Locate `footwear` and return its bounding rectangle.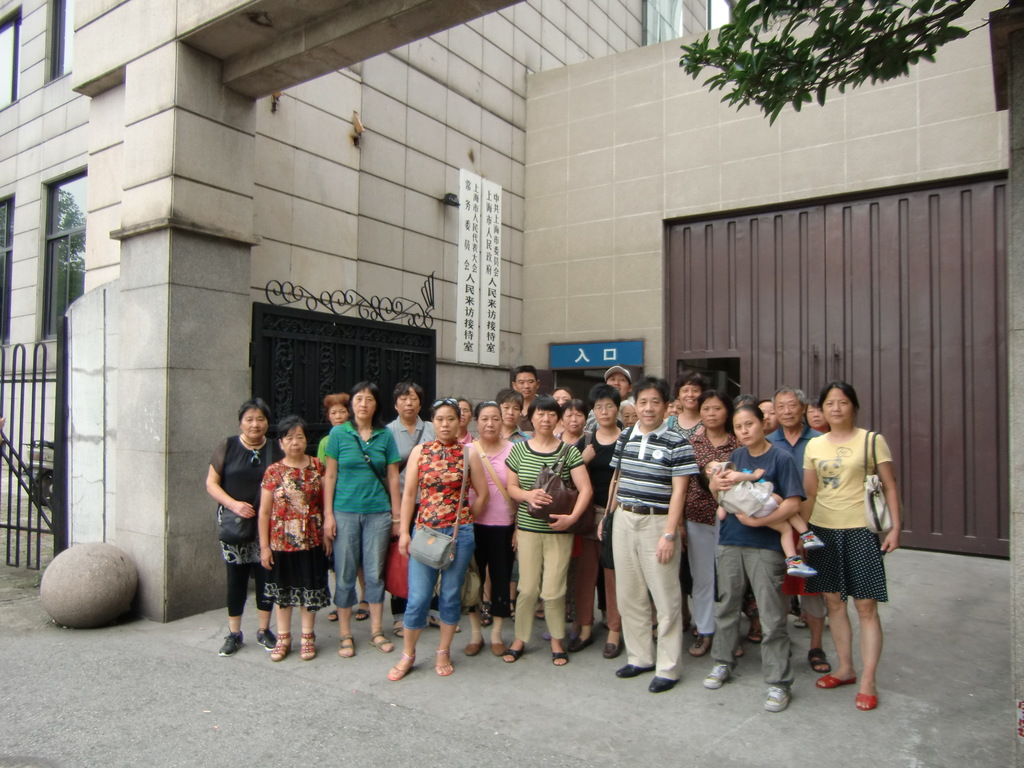
[left=750, top=614, right=764, bottom=642].
